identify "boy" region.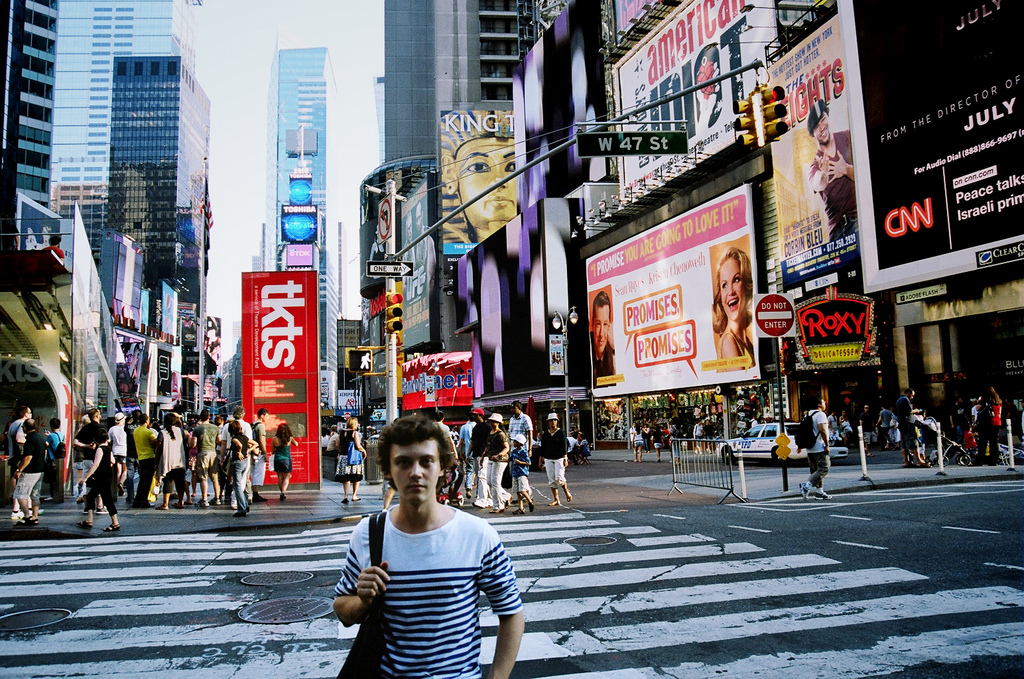
Region: region(314, 420, 530, 674).
